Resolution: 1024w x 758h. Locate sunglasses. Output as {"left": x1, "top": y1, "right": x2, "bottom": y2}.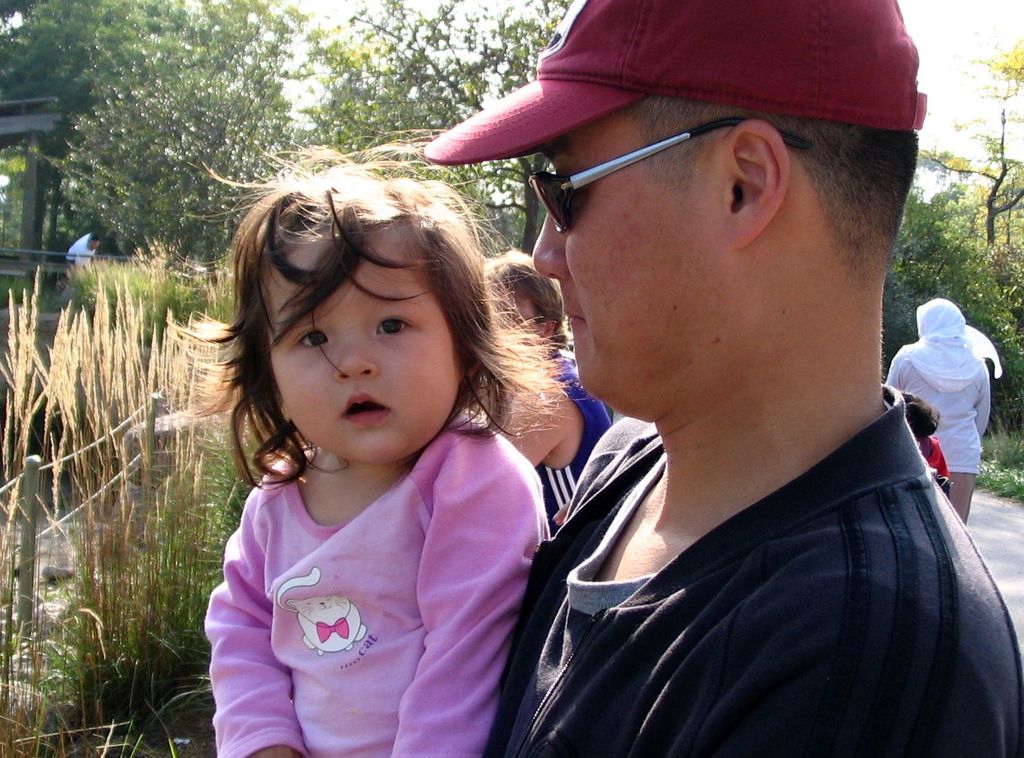
{"left": 527, "top": 118, "right": 813, "bottom": 237}.
